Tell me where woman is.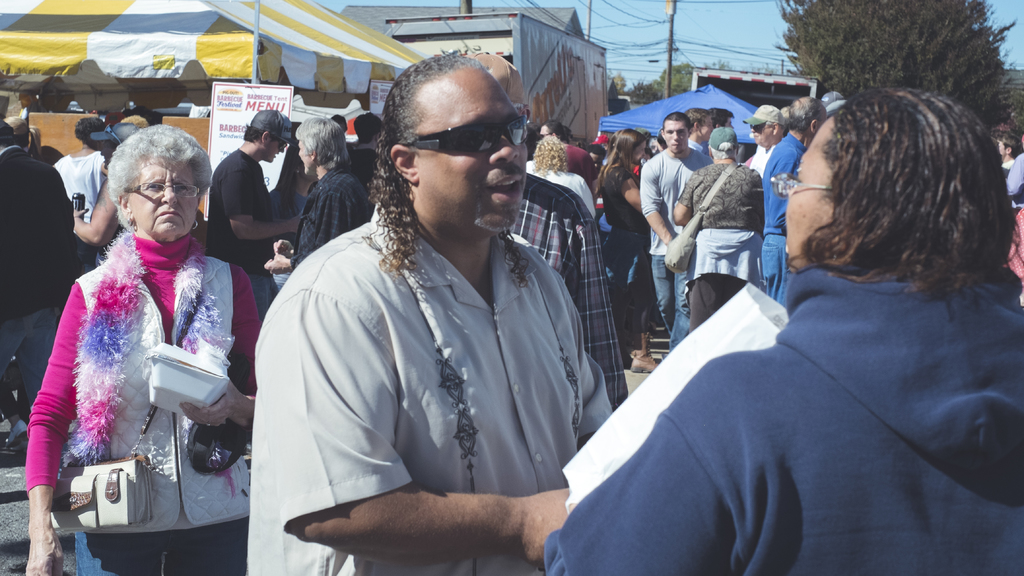
woman is at <box>598,125,657,369</box>.
